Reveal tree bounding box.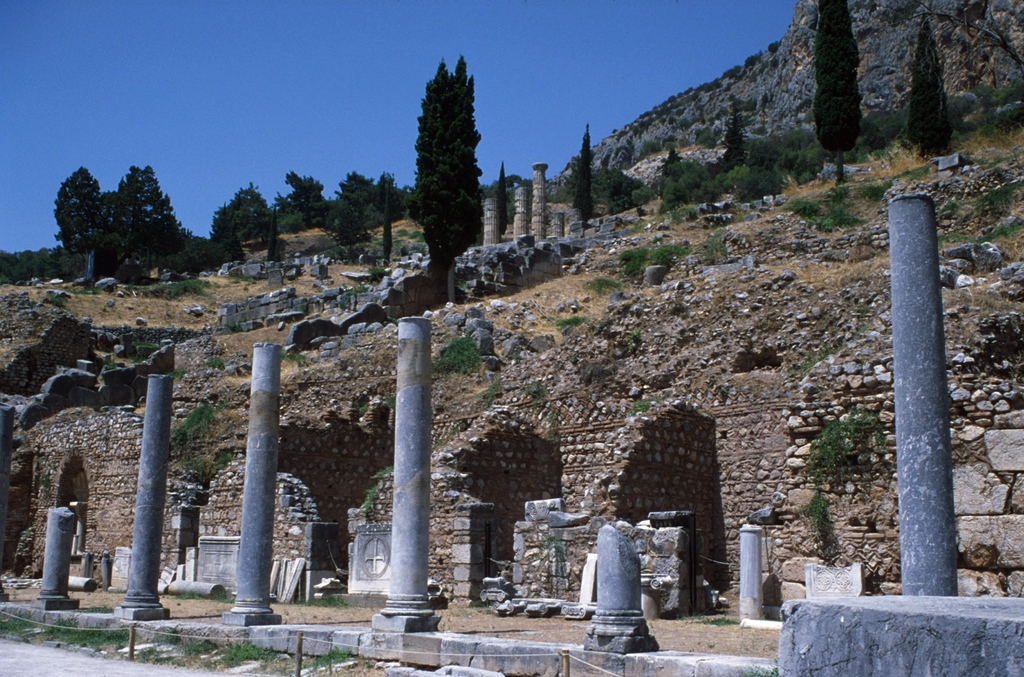
Revealed: region(47, 159, 127, 267).
